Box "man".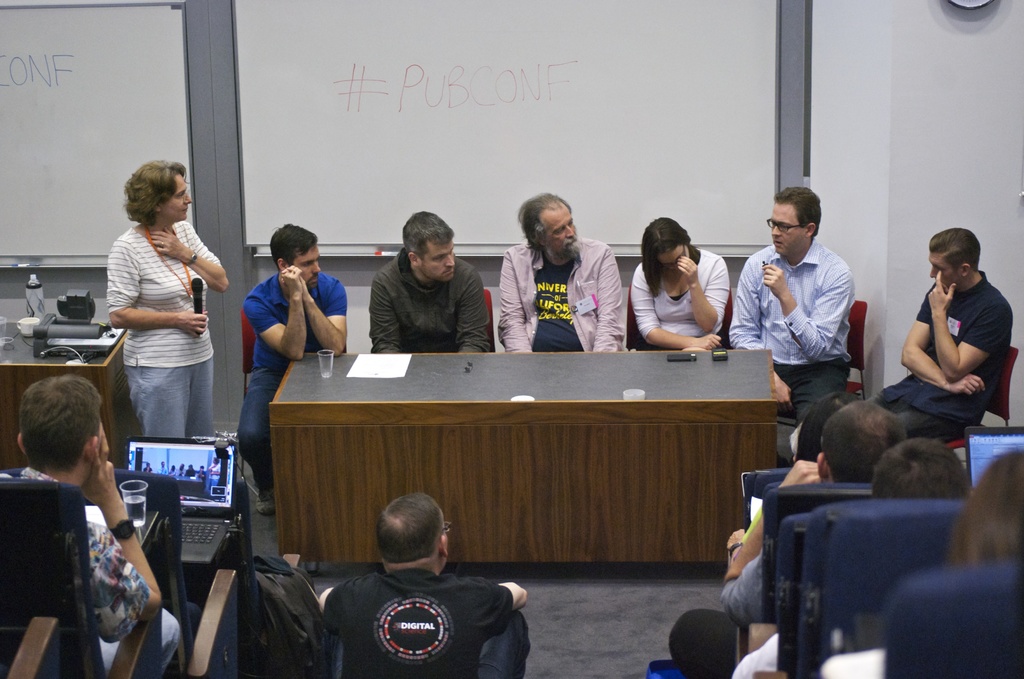
164 464 181 479.
